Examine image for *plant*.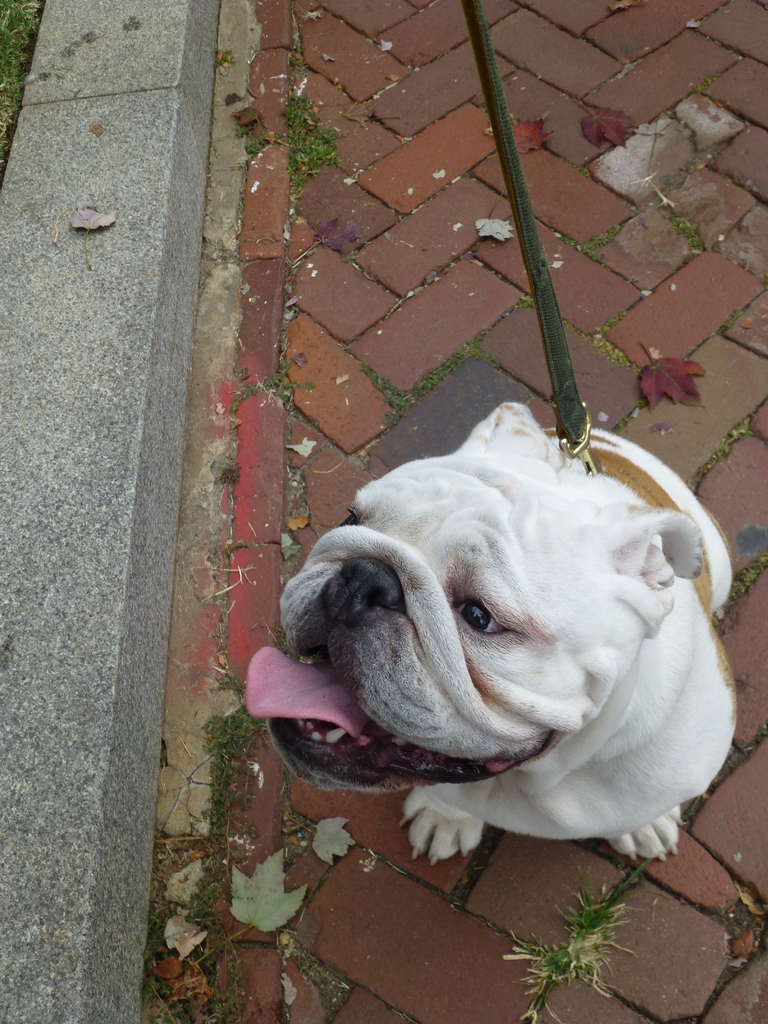
Examination result: BBox(285, 84, 357, 188).
